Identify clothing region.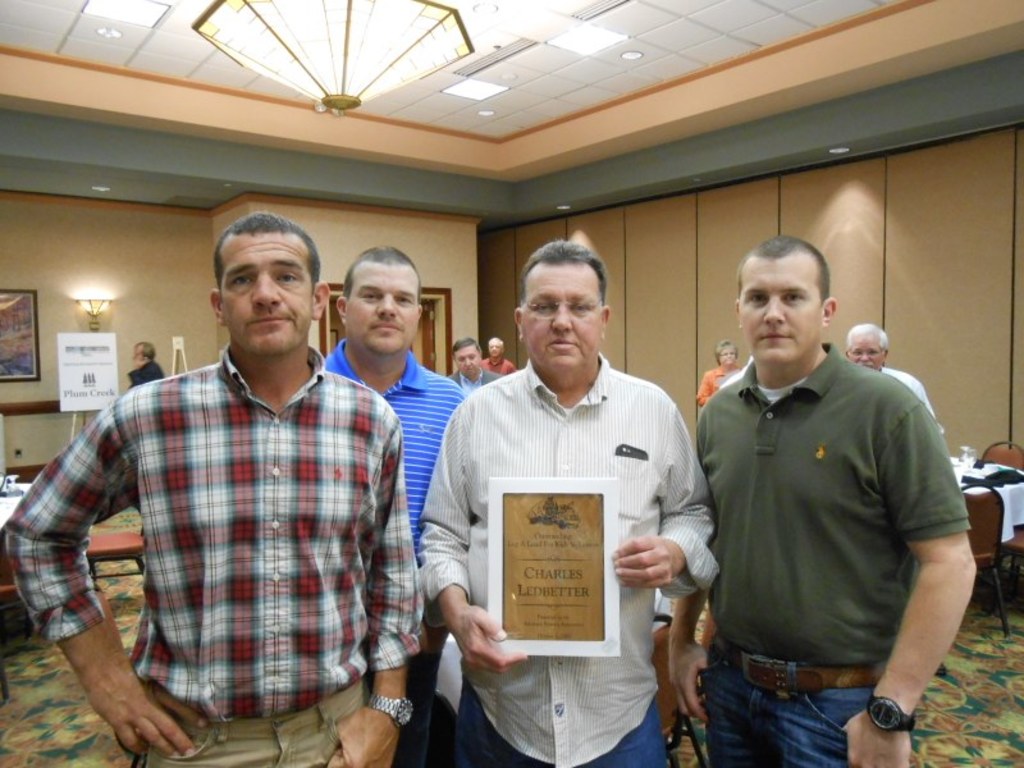
Region: left=695, top=364, right=749, bottom=408.
